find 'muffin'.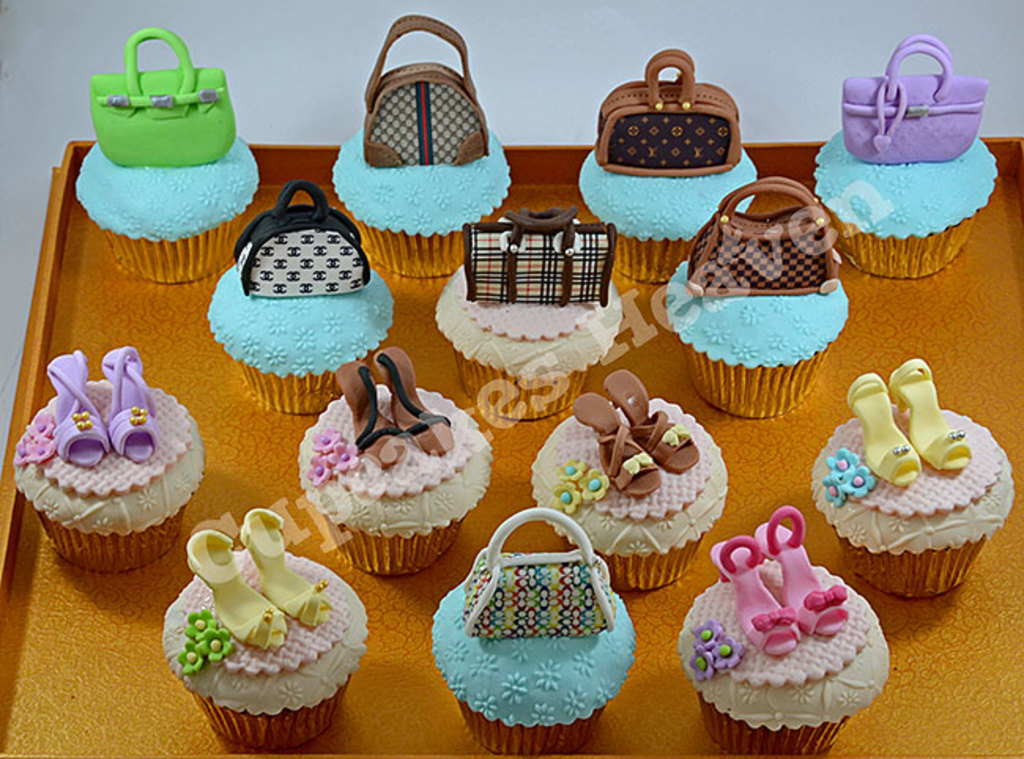
572:44:756:288.
